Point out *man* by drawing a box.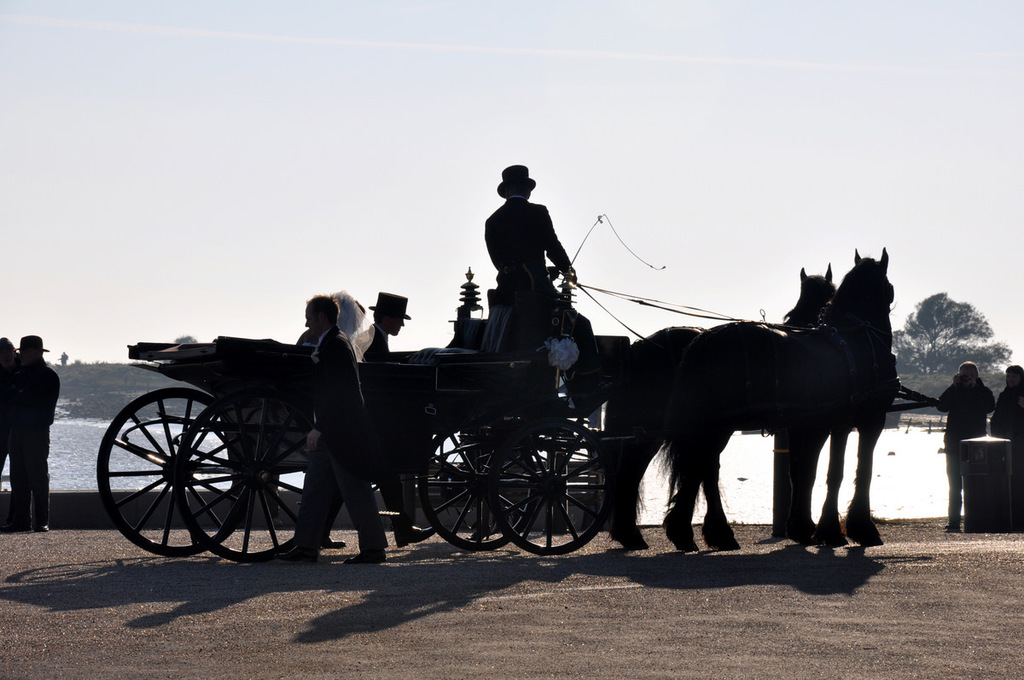
left=276, top=294, right=390, bottom=565.
